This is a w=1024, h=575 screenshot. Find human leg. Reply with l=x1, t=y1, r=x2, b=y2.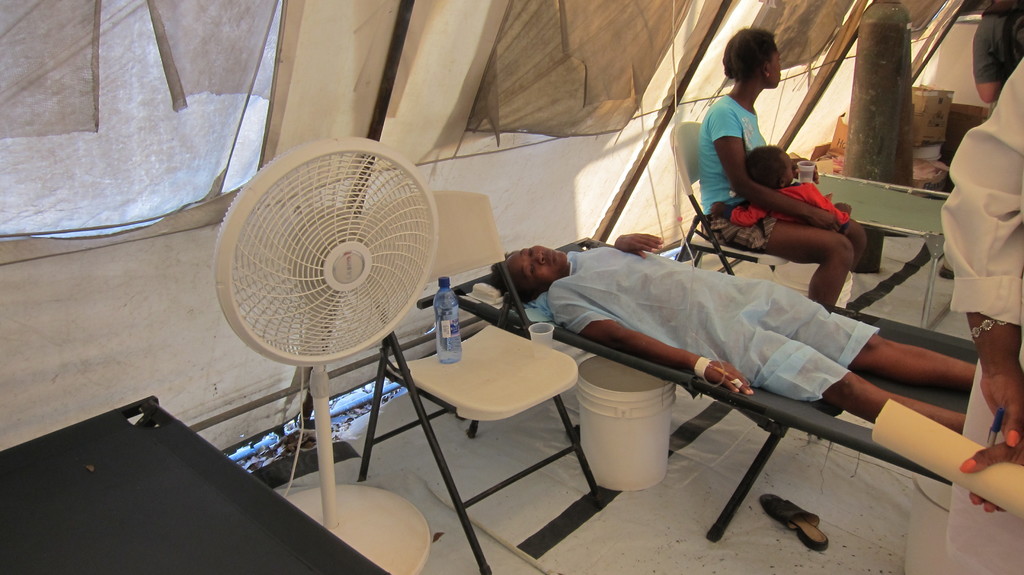
l=853, t=328, r=973, b=385.
